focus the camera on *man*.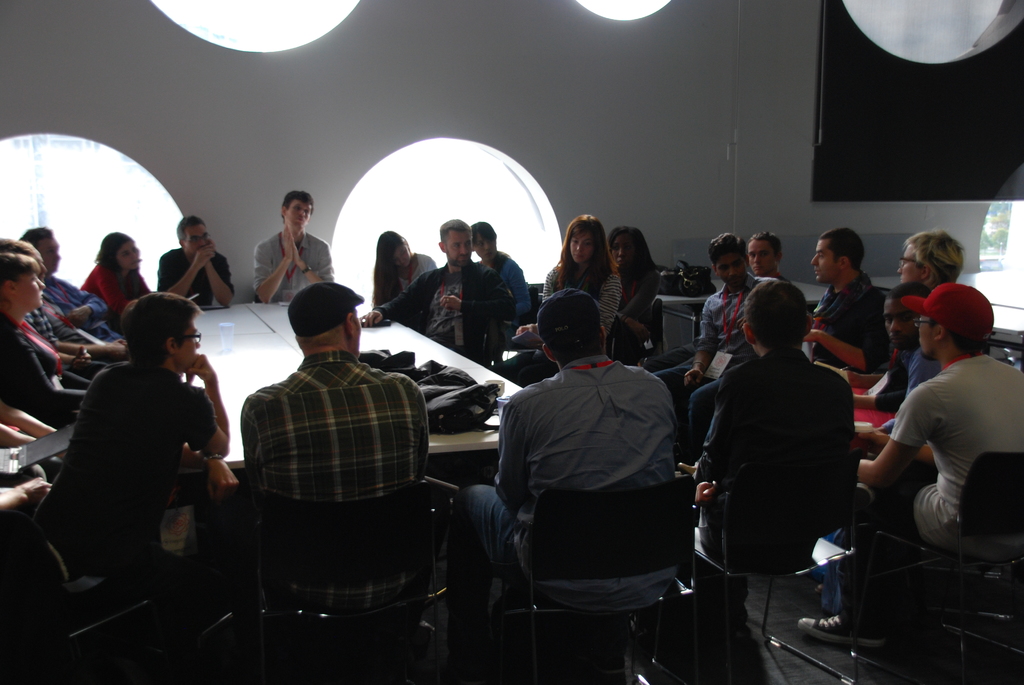
Focus region: box(238, 283, 436, 611).
